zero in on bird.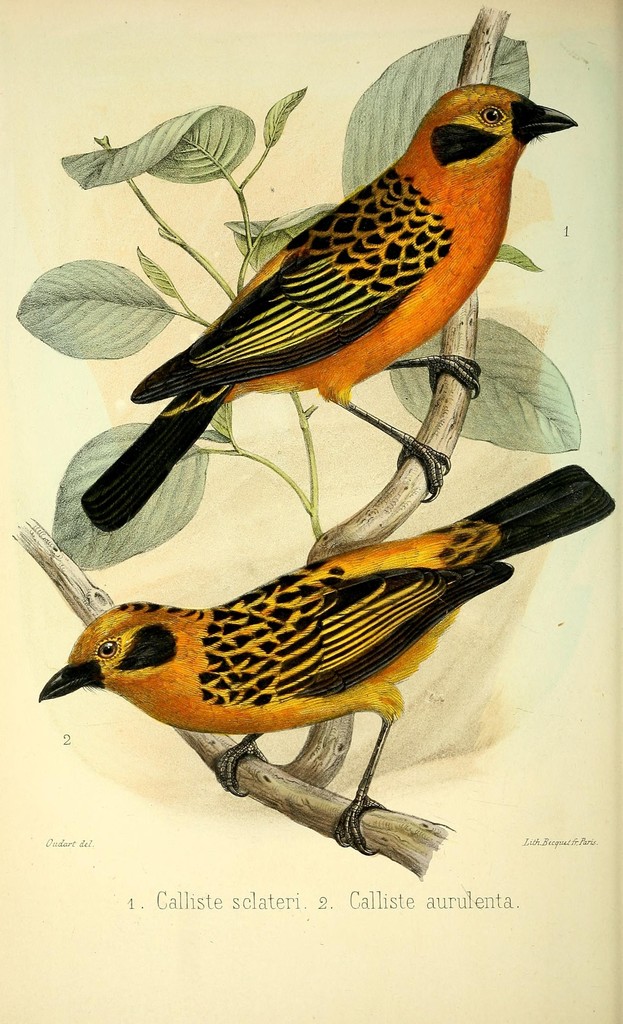
Zeroed in: box(76, 82, 579, 533).
